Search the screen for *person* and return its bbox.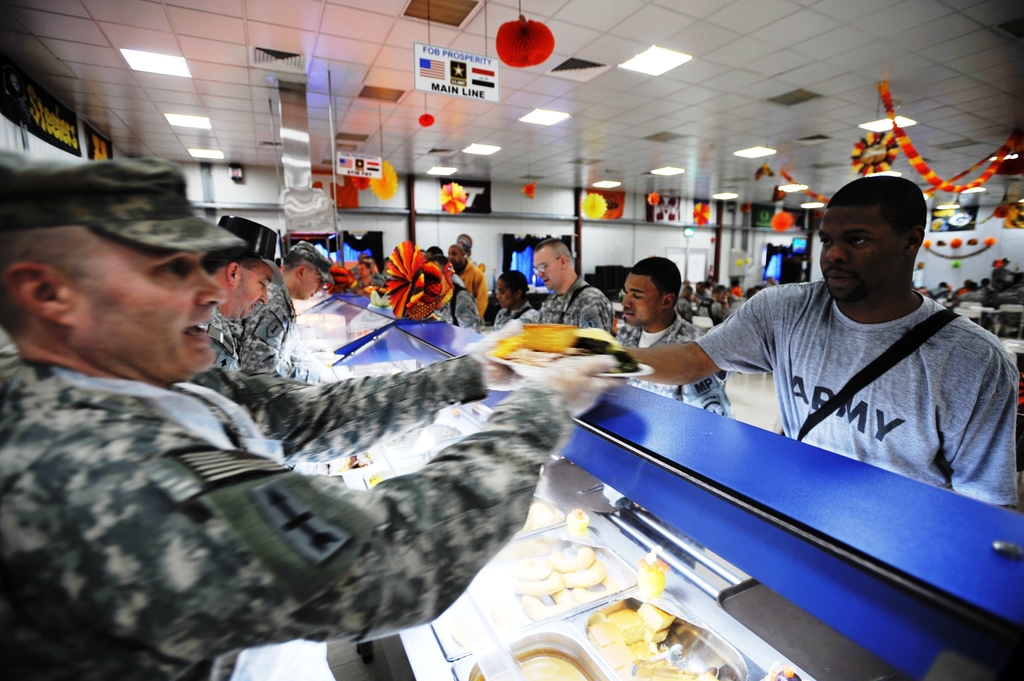
Found: {"left": 598, "top": 177, "right": 1023, "bottom": 523}.
